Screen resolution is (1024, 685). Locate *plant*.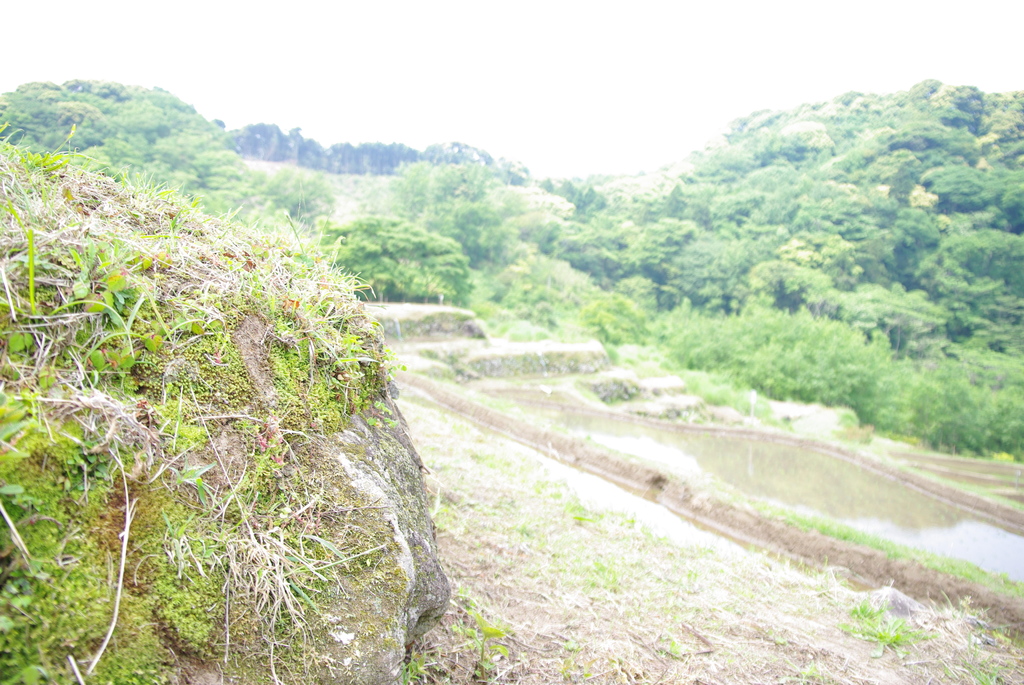
(left=401, top=647, right=438, bottom=684).
